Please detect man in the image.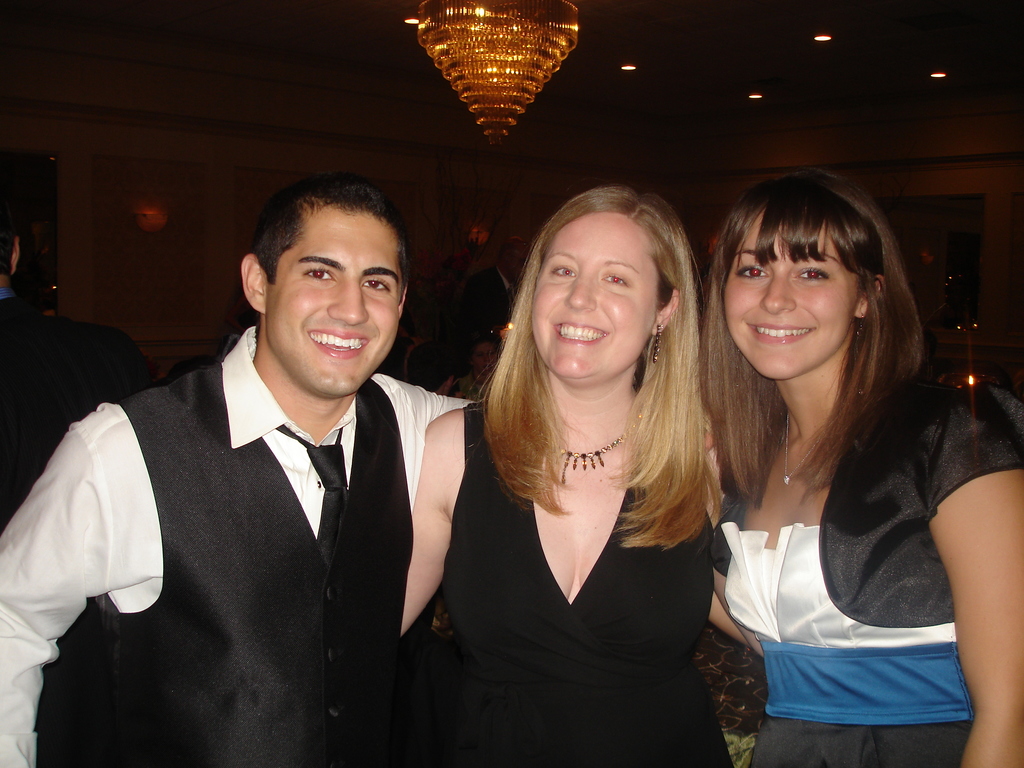
x1=409, y1=342, x2=459, y2=397.
